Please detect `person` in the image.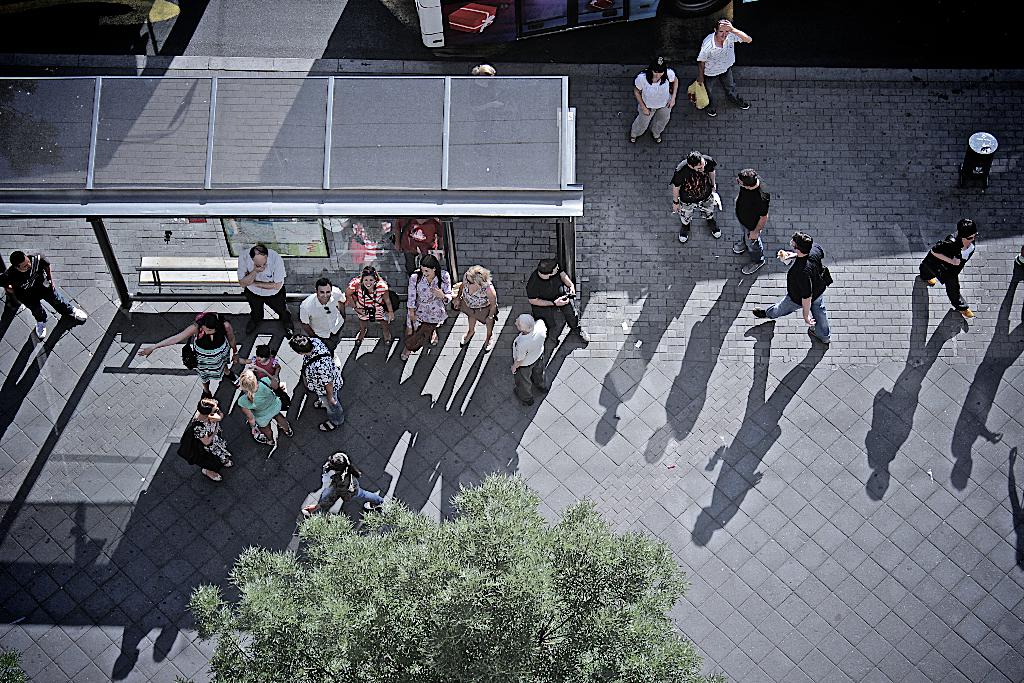
x1=465, y1=66, x2=500, y2=176.
